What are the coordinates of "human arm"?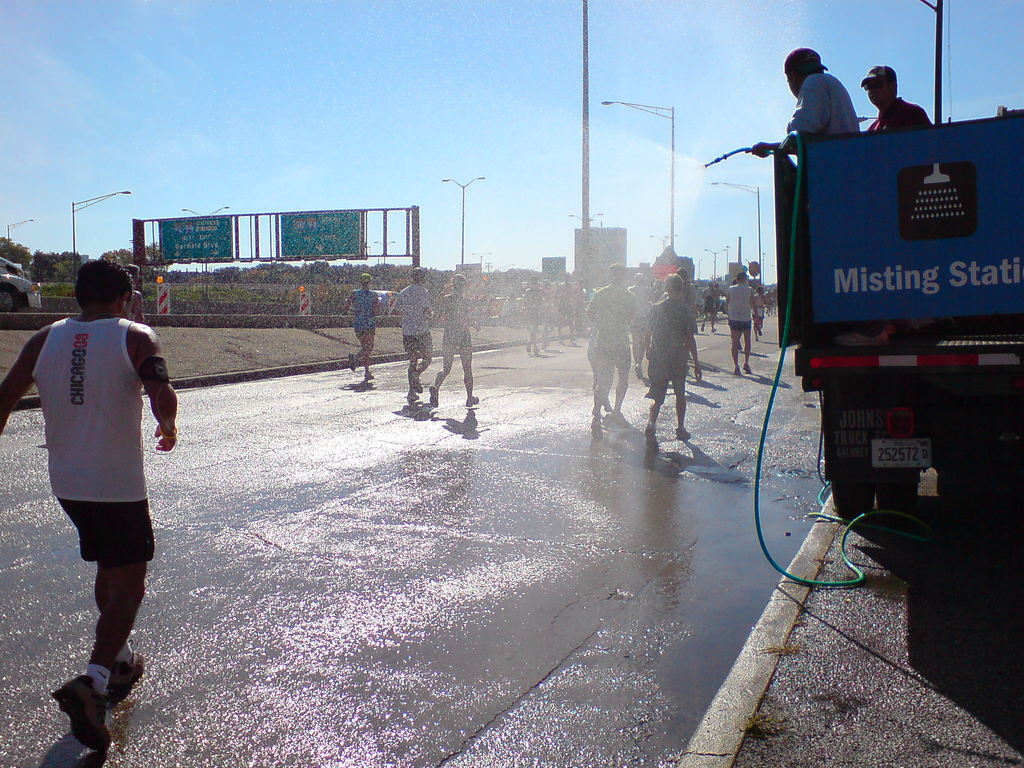
region(785, 77, 827, 135).
